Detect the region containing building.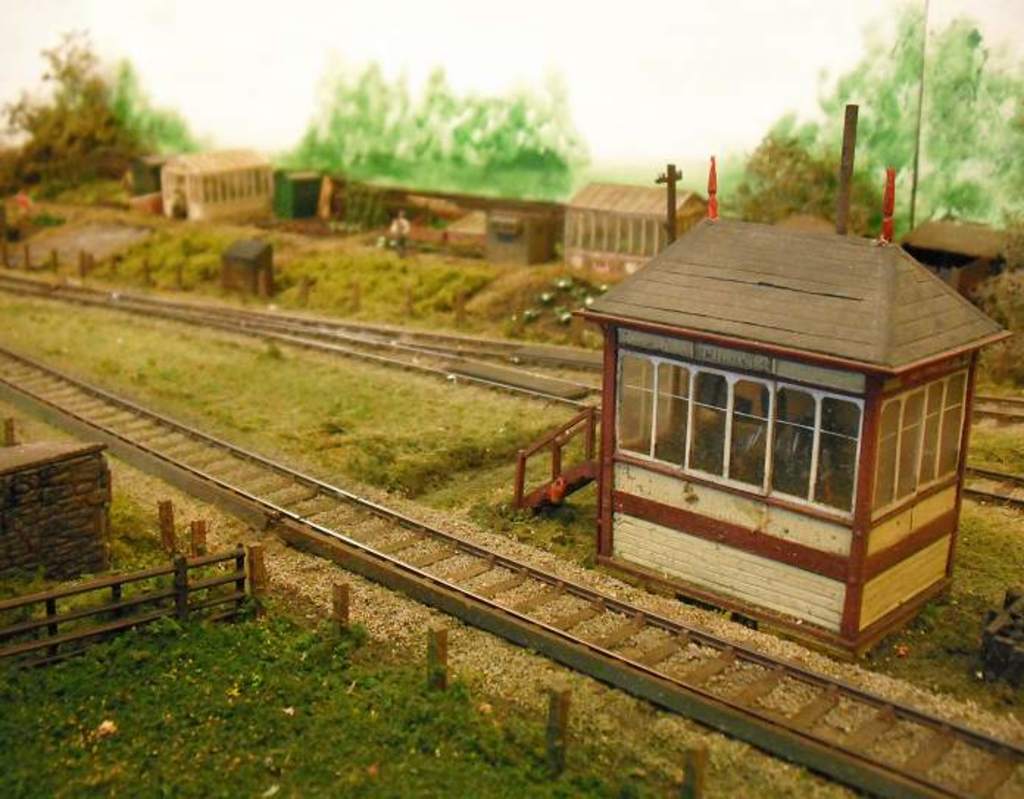
bbox=[568, 104, 1014, 661].
